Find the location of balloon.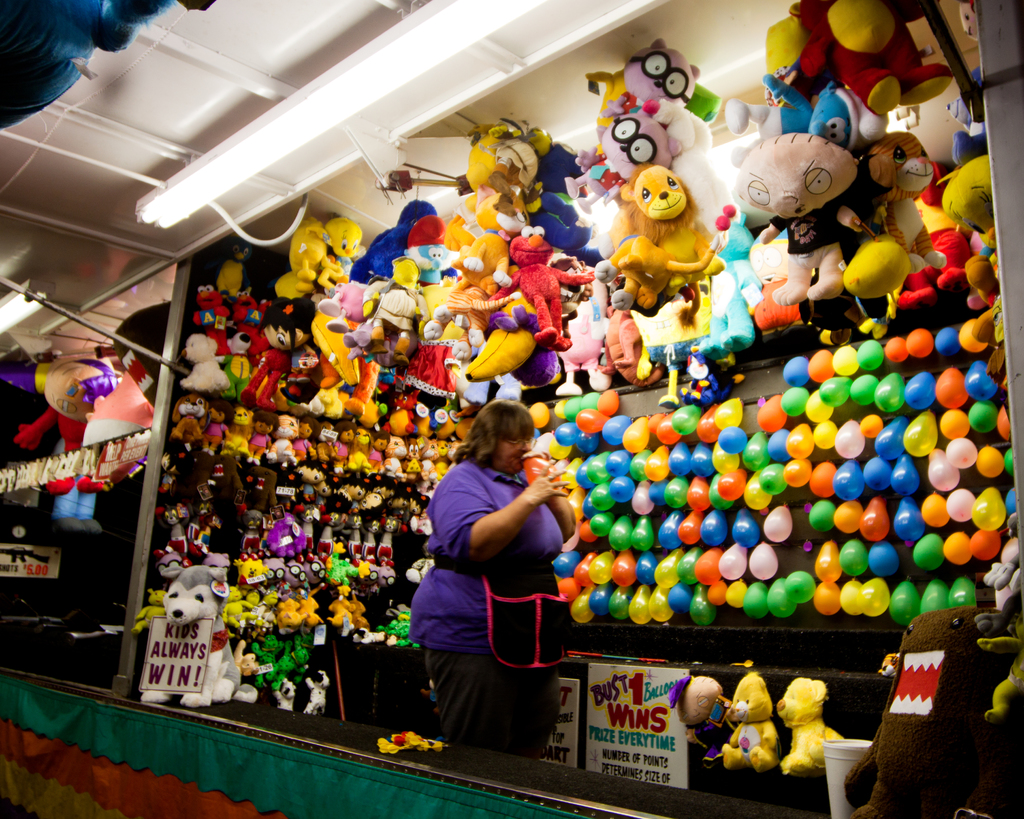
Location: select_region(570, 551, 594, 585).
